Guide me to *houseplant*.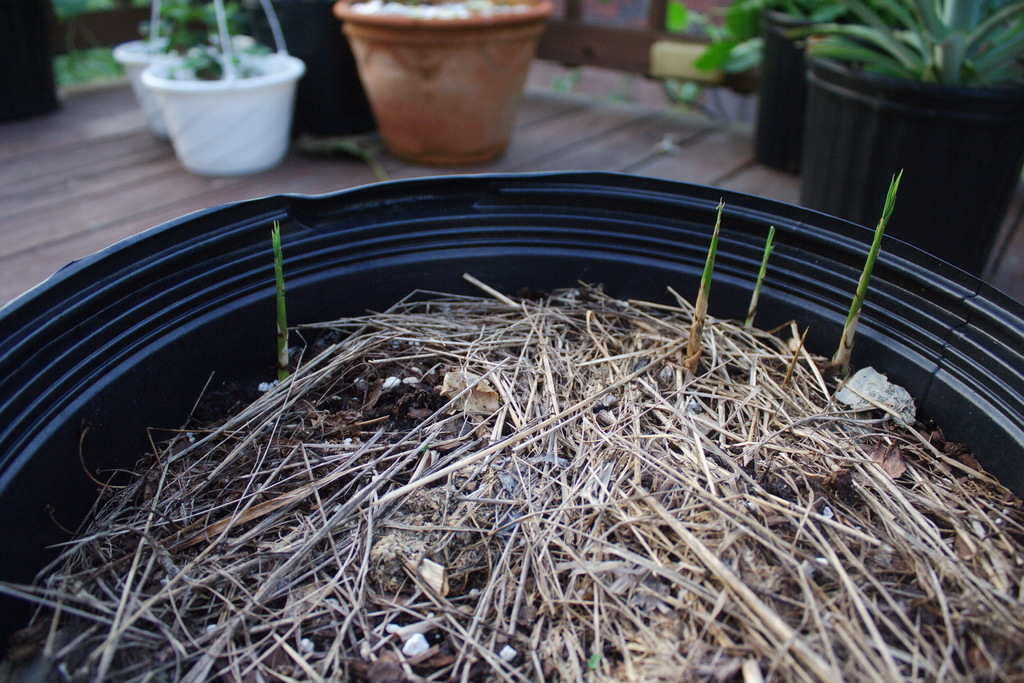
Guidance: {"left": 132, "top": 0, "right": 246, "bottom": 58}.
